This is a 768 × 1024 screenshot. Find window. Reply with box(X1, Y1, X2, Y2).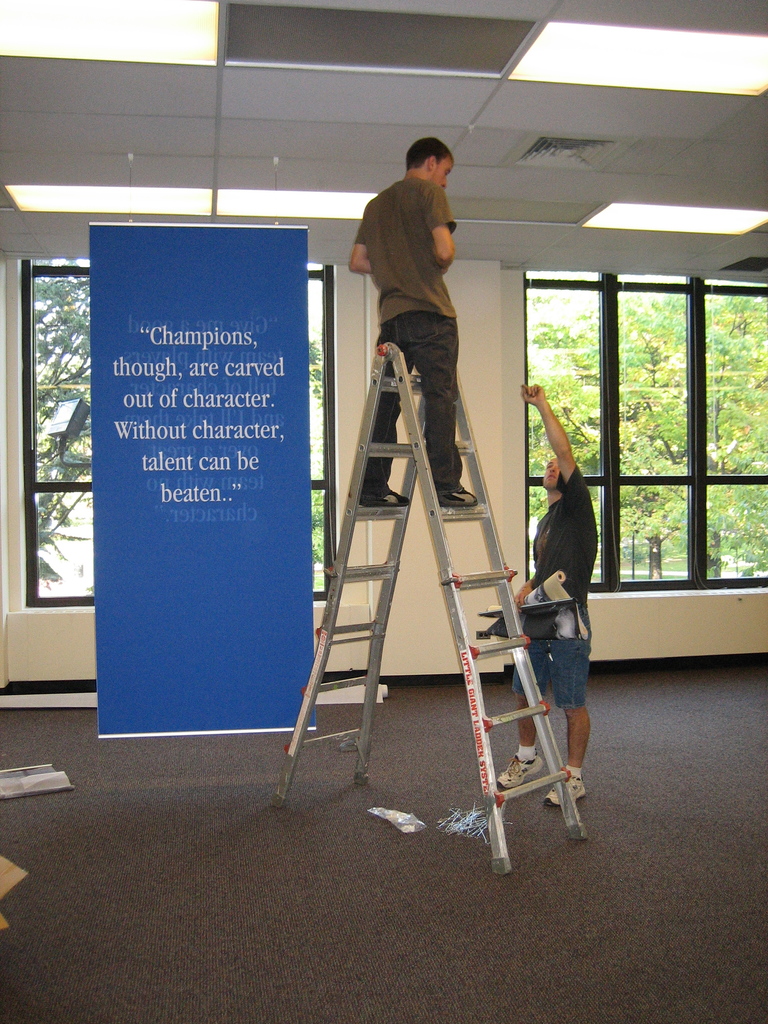
box(16, 257, 341, 605).
